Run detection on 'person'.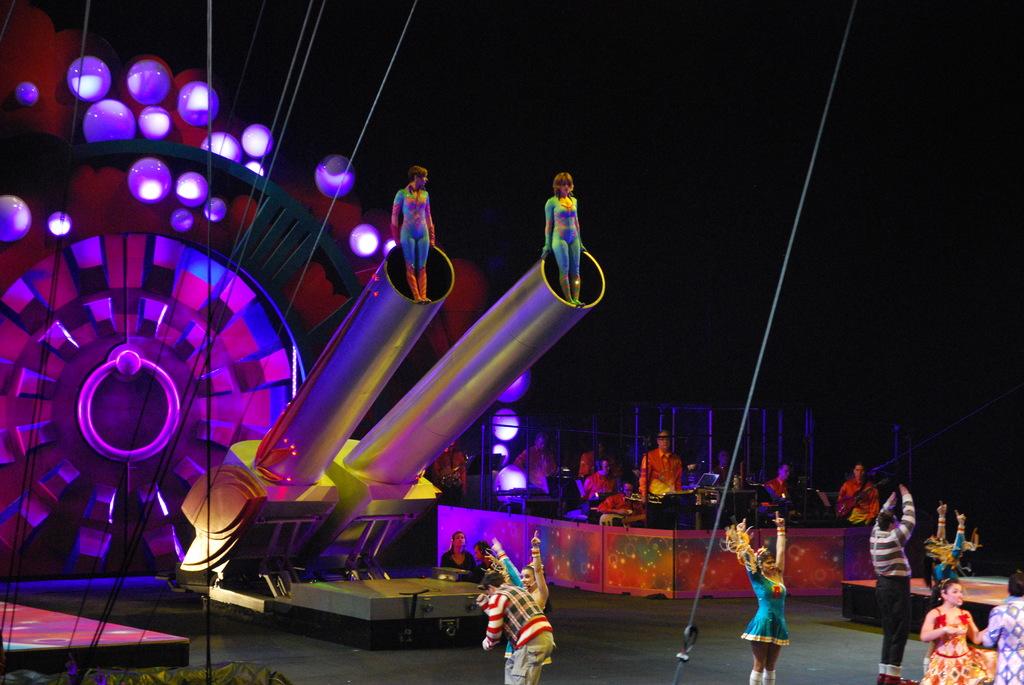
Result: (x1=640, y1=428, x2=675, y2=507).
